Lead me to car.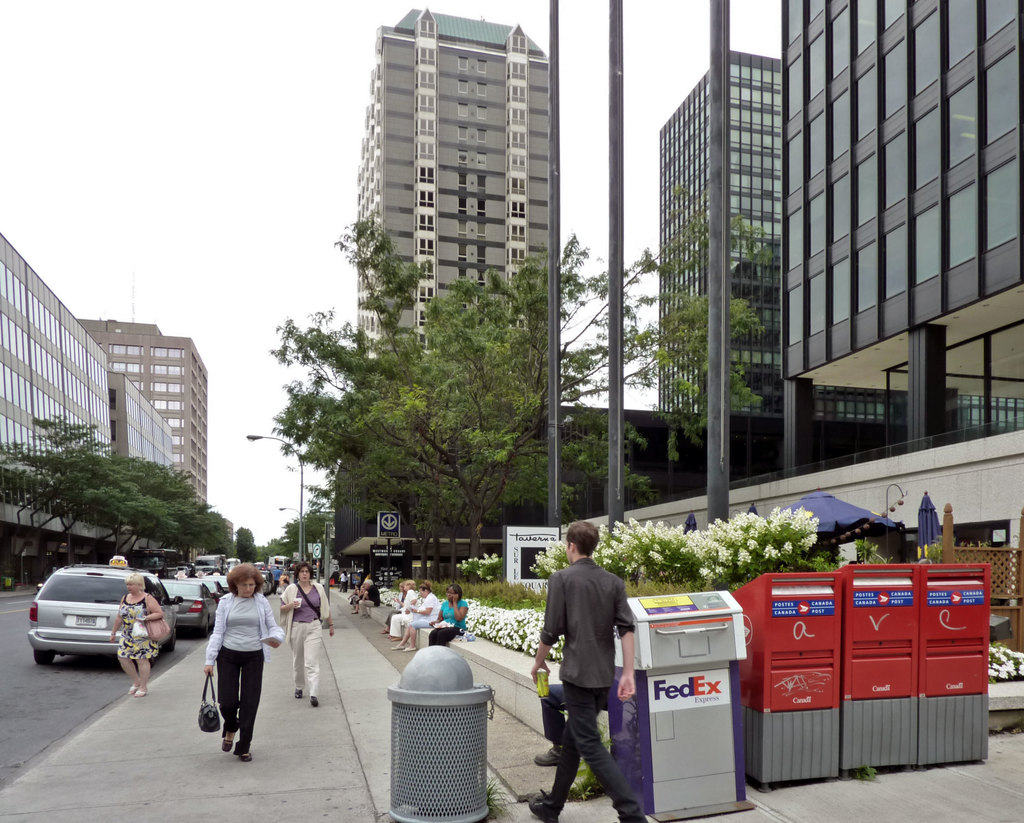
Lead to x1=29 y1=558 x2=164 y2=660.
